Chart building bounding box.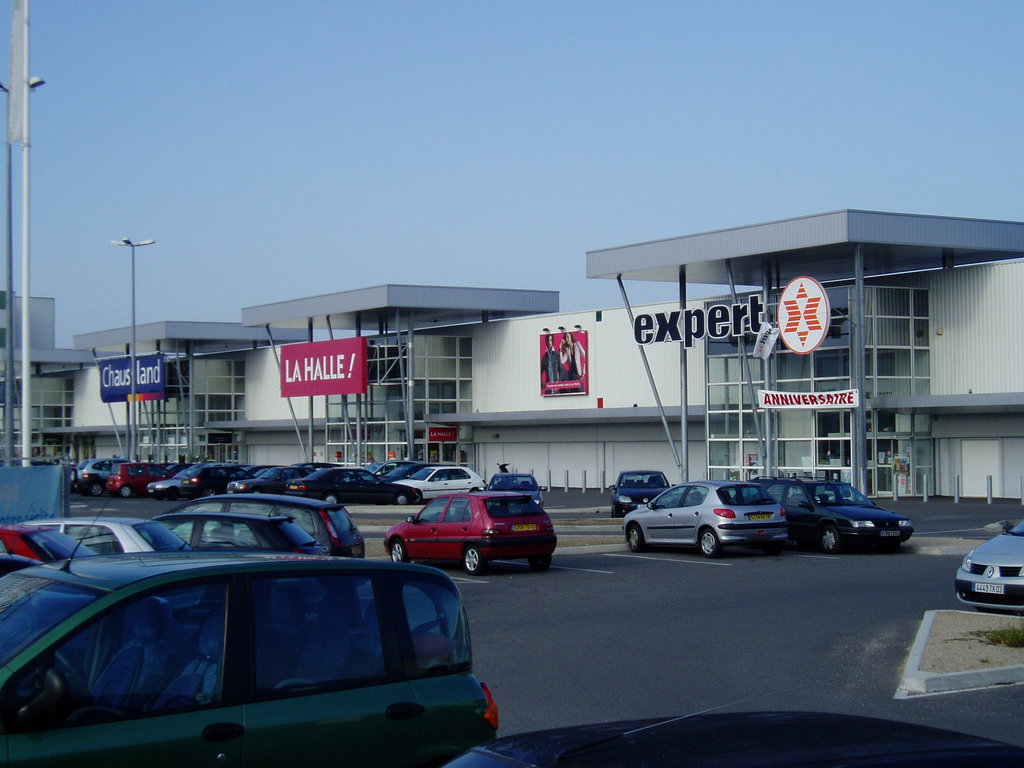
Charted: (left=0, top=209, right=1023, bottom=499).
